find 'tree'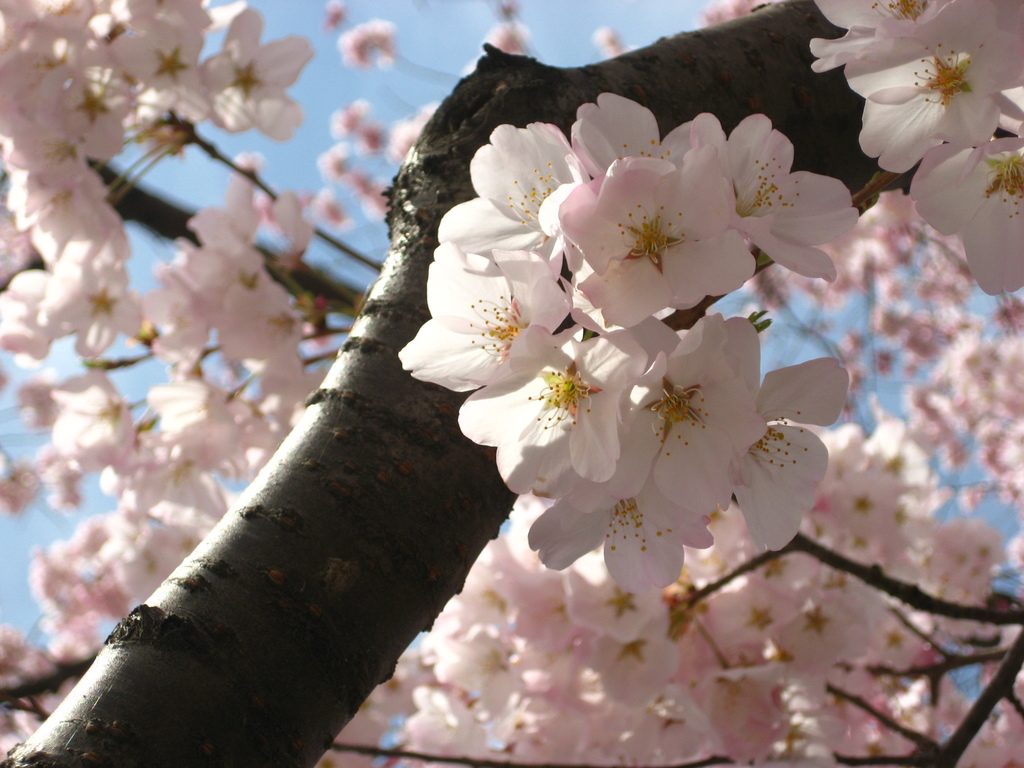
detection(21, 0, 1023, 767)
